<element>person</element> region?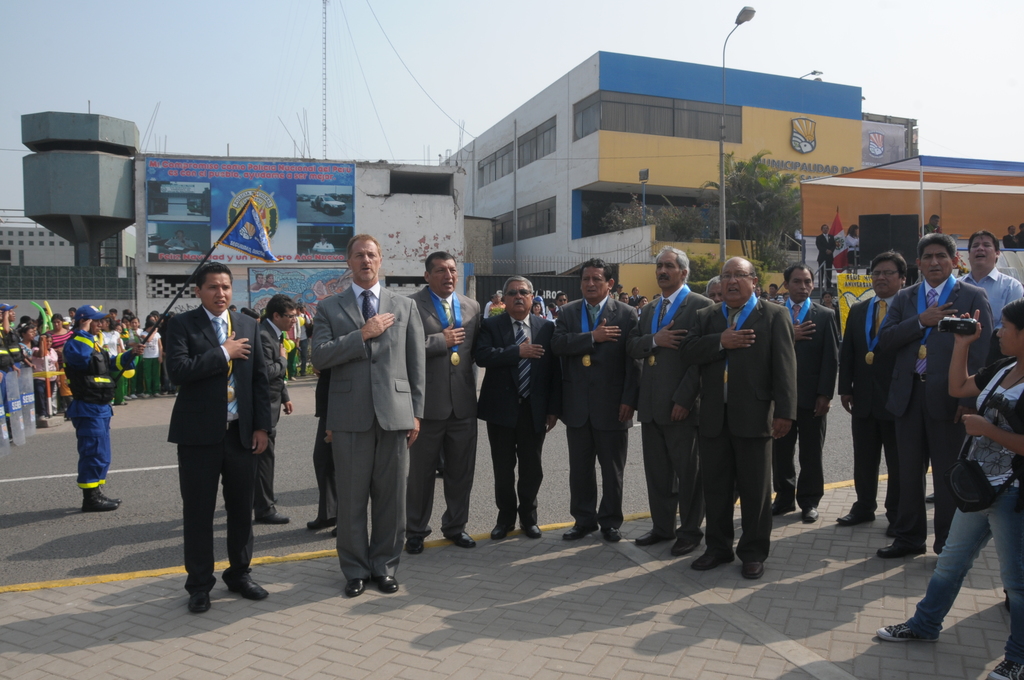
bbox(870, 233, 995, 560)
